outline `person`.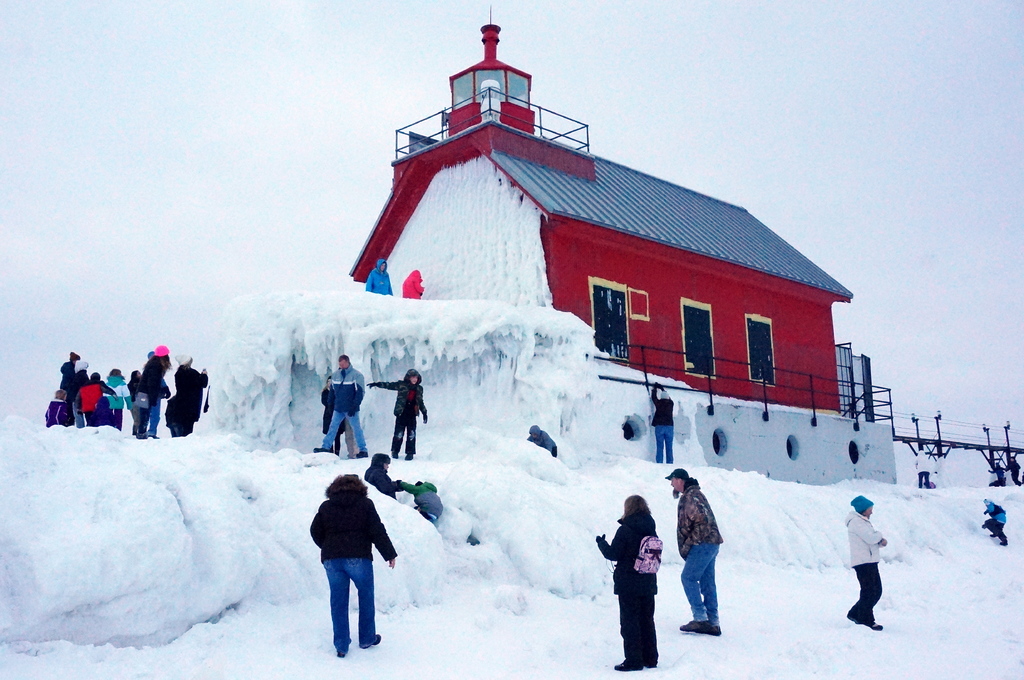
Outline: l=309, t=464, r=392, b=664.
